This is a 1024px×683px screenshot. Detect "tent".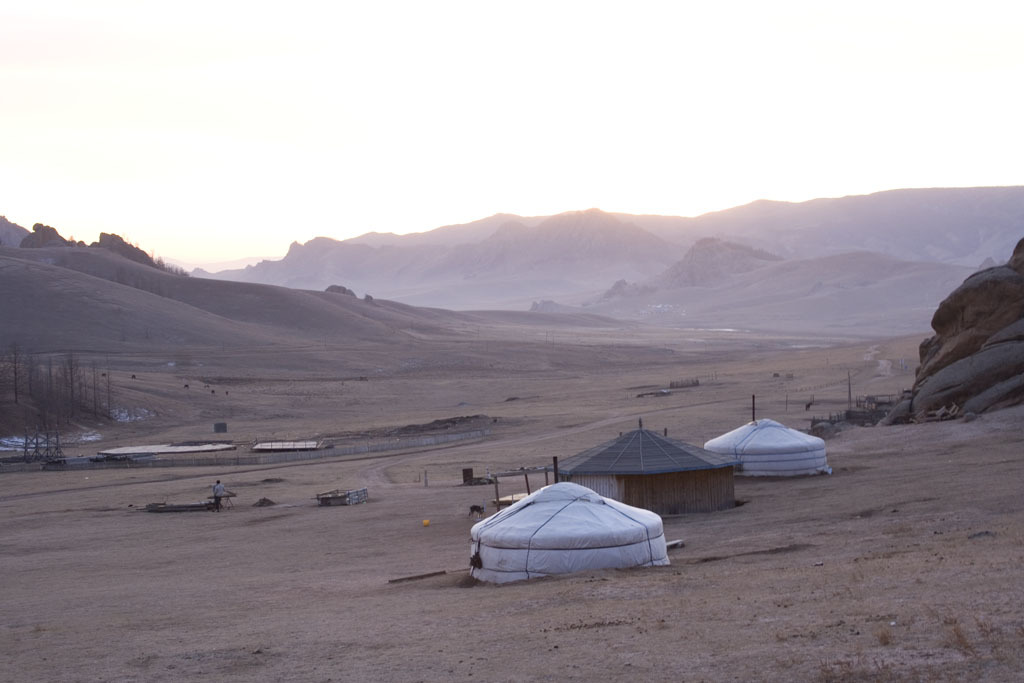
{"left": 557, "top": 429, "right": 723, "bottom": 521}.
